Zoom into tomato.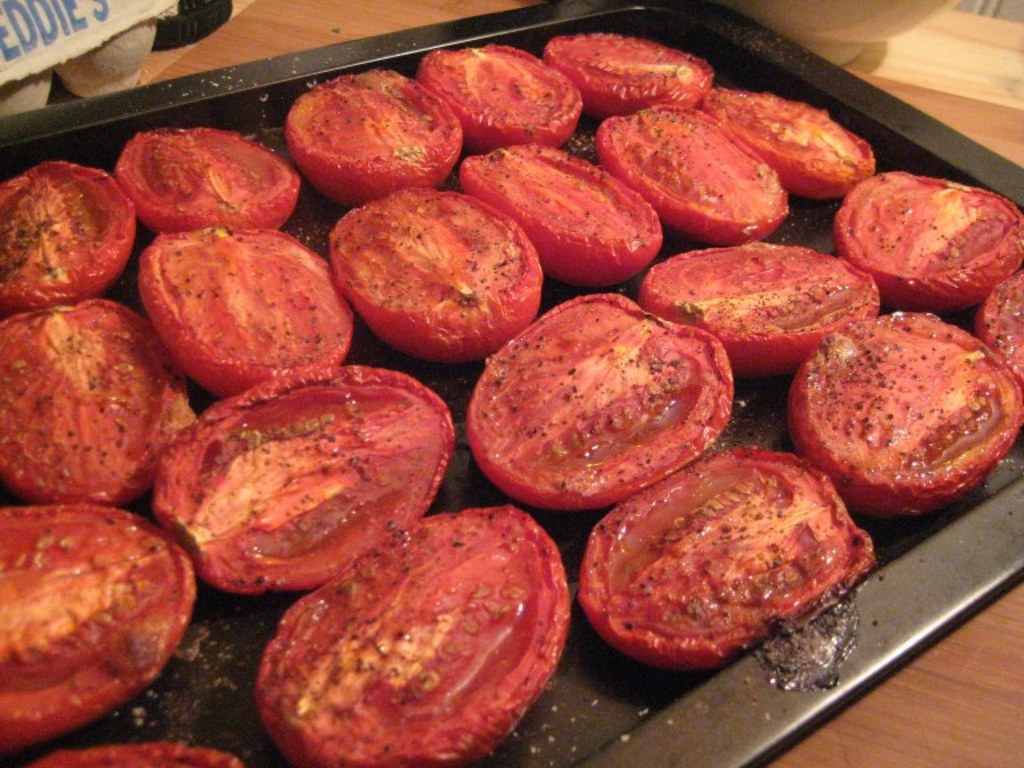
Zoom target: {"x1": 416, "y1": 47, "x2": 584, "y2": 143}.
